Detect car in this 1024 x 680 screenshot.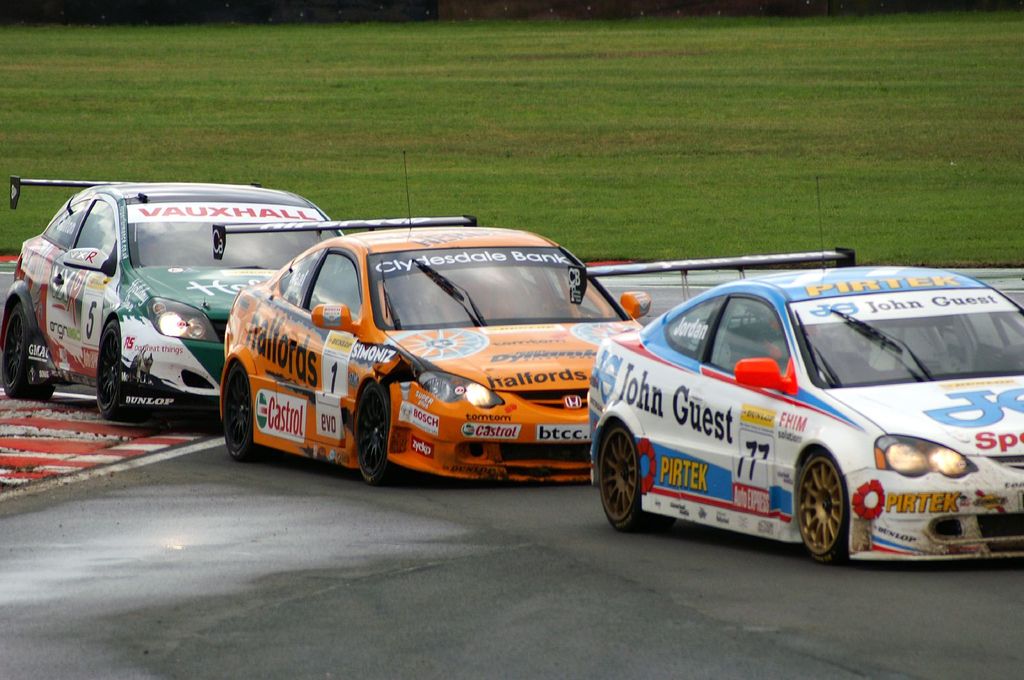
Detection: [574, 260, 1023, 569].
